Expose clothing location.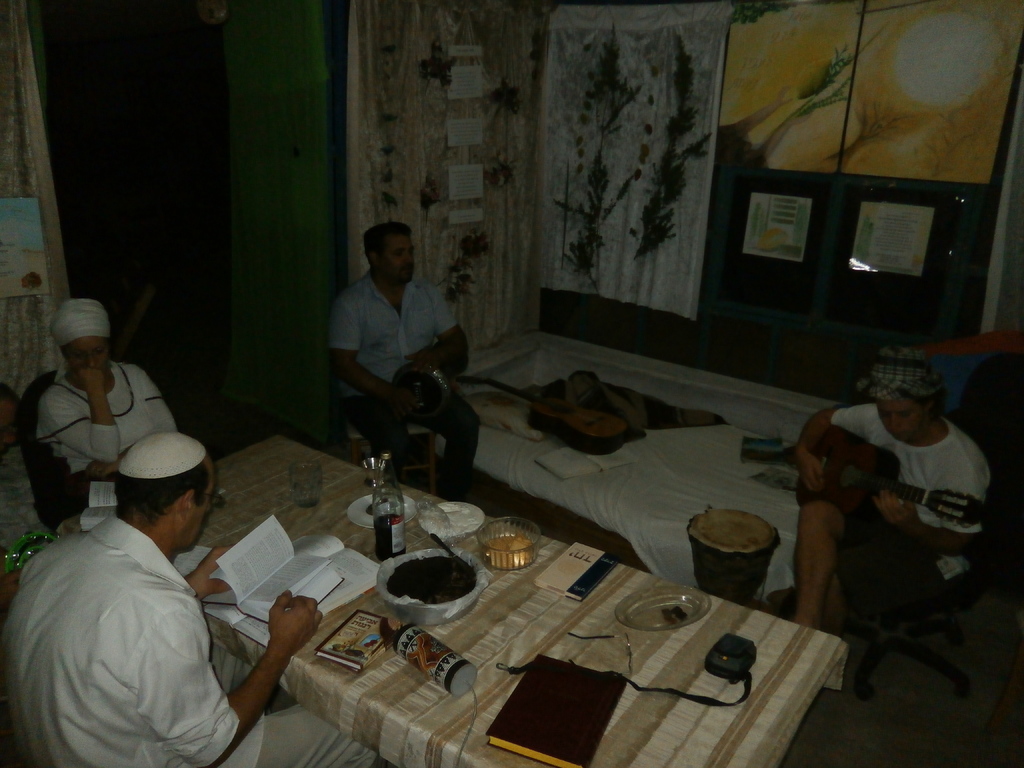
Exposed at 329/268/479/500.
